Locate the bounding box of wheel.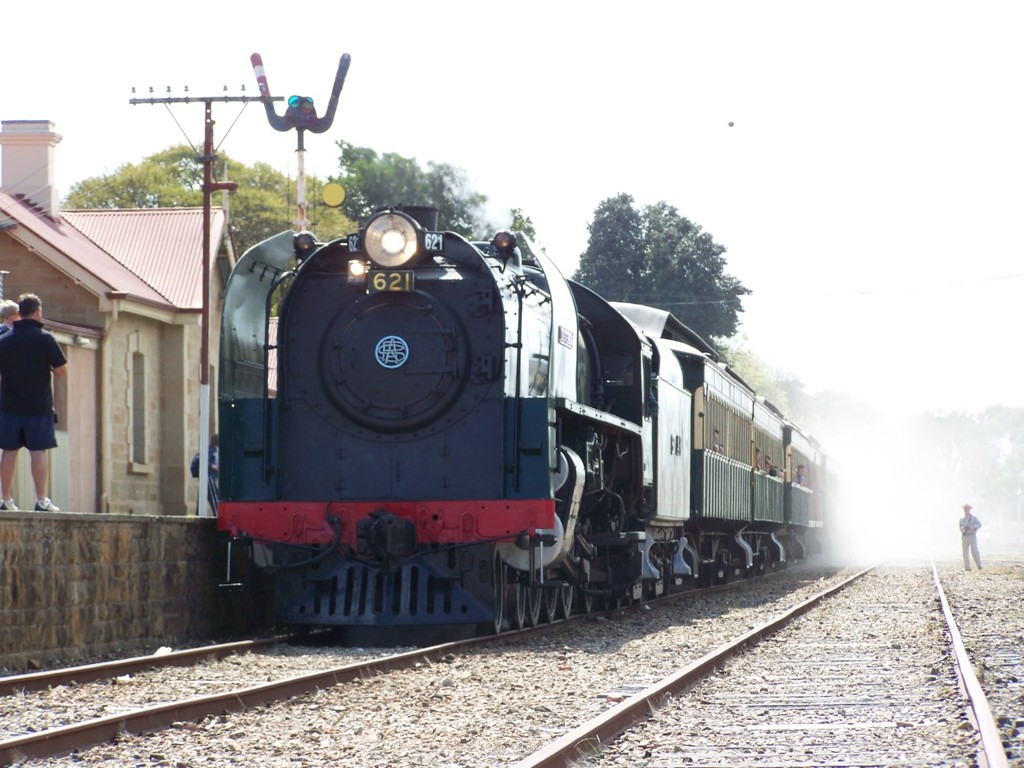
Bounding box: x1=537, y1=570, x2=565, y2=625.
